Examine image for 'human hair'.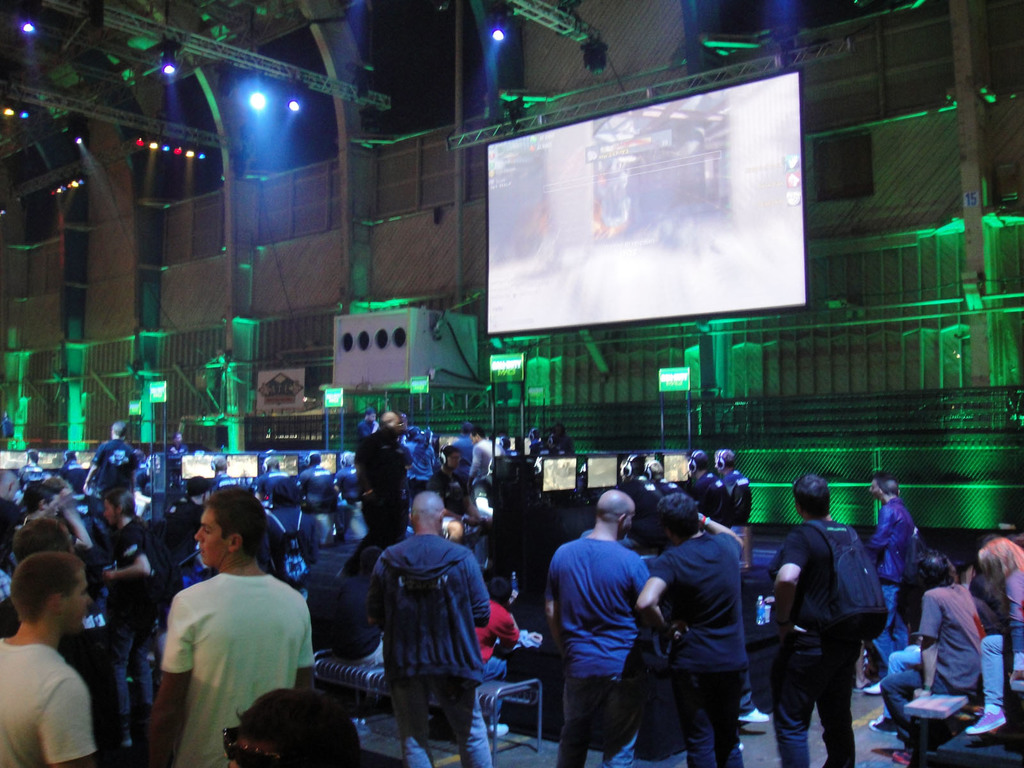
Examination result: <box>133,474,152,486</box>.
